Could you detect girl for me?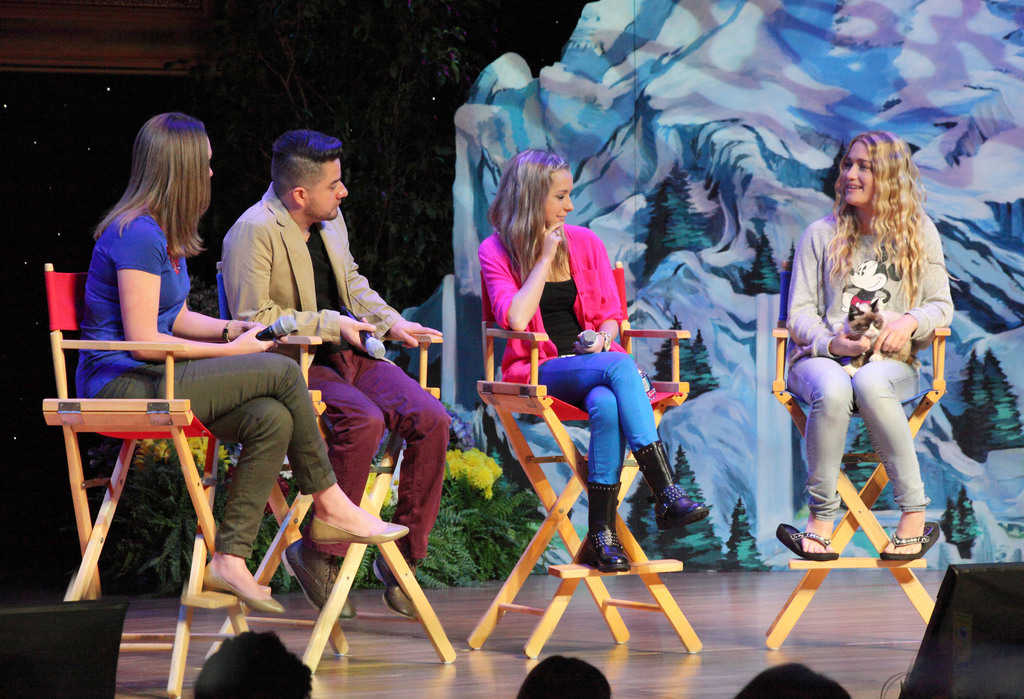
Detection result: [x1=776, y1=130, x2=954, y2=557].
